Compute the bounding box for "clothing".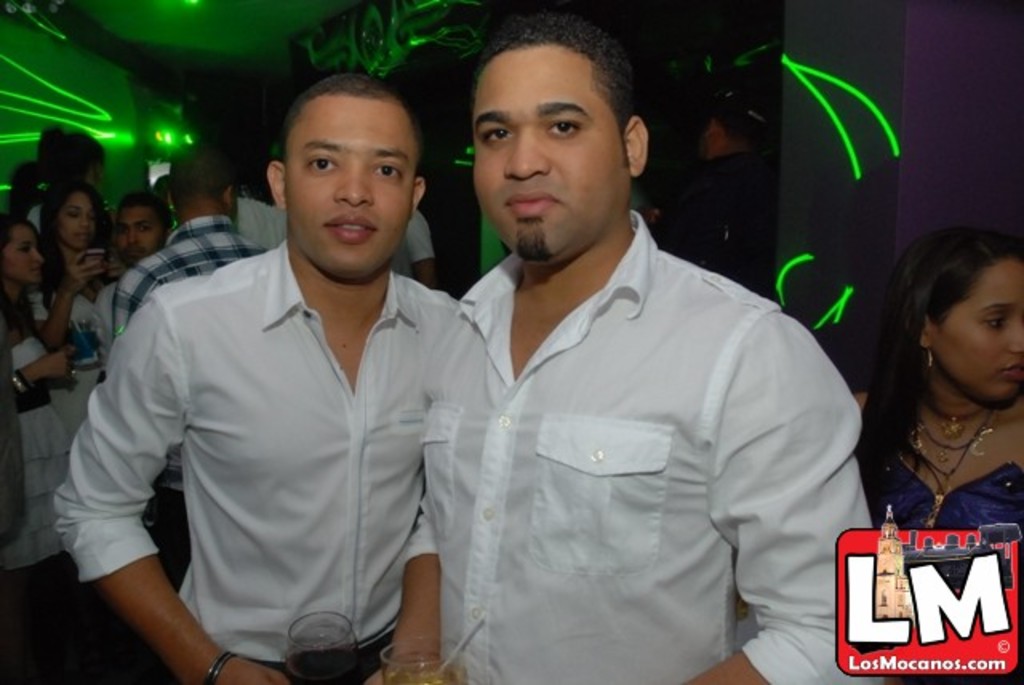
859:391:1022:683.
